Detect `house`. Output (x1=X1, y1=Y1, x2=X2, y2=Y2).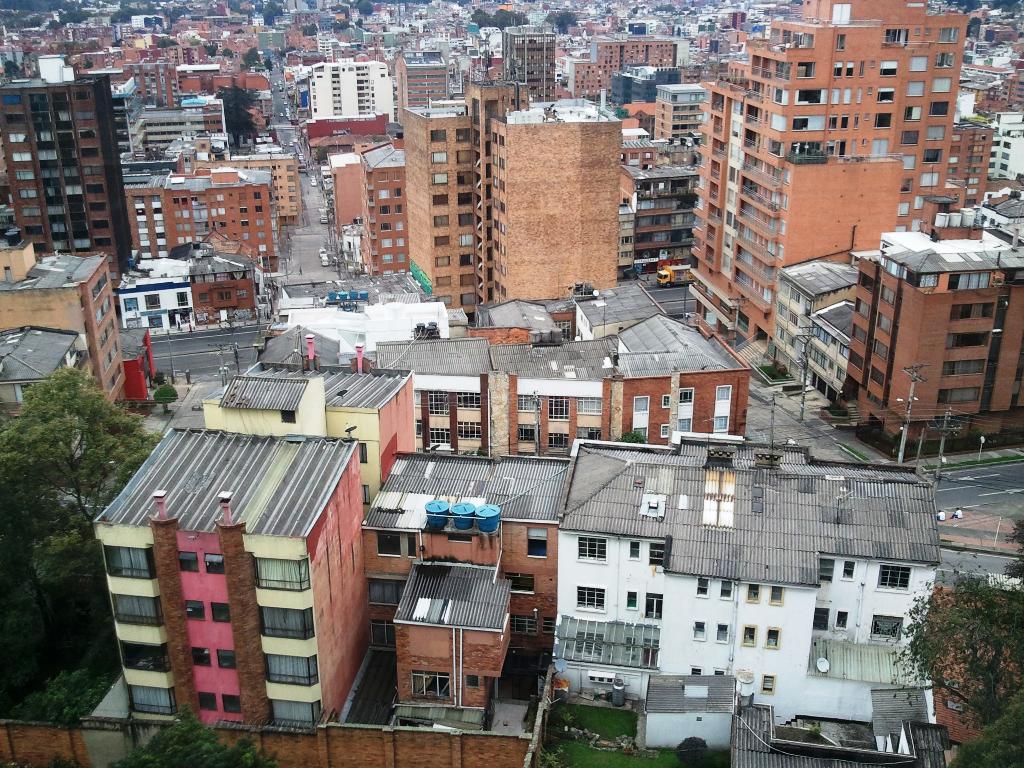
(x1=478, y1=401, x2=988, y2=714).
